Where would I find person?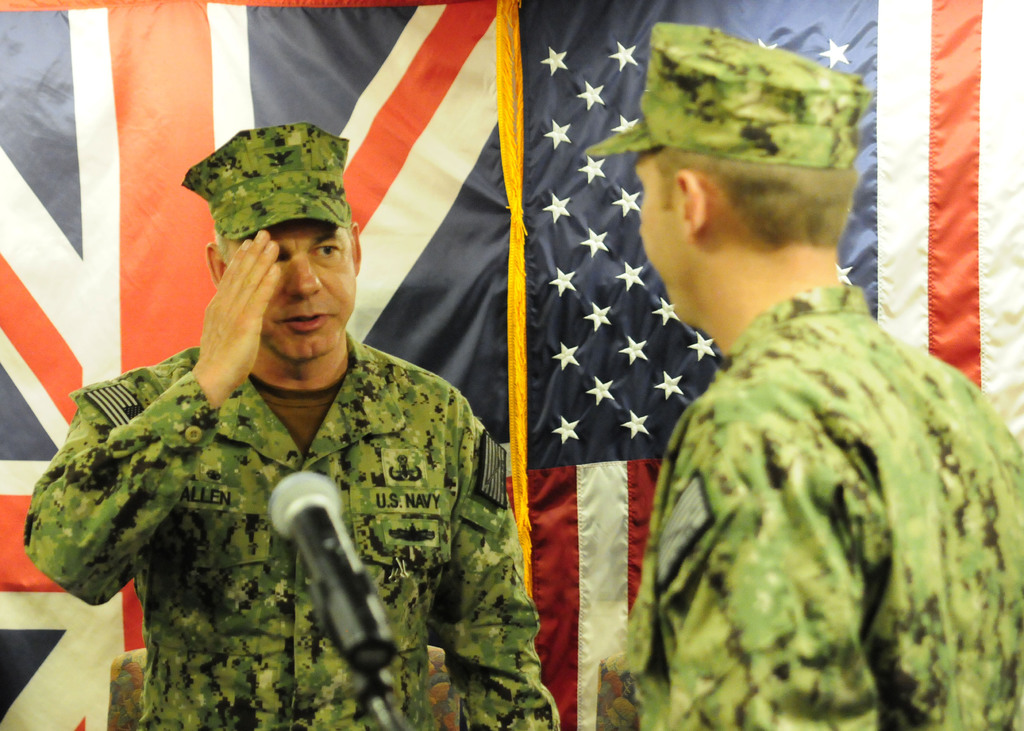
At BBox(21, 122, 559, 730).
